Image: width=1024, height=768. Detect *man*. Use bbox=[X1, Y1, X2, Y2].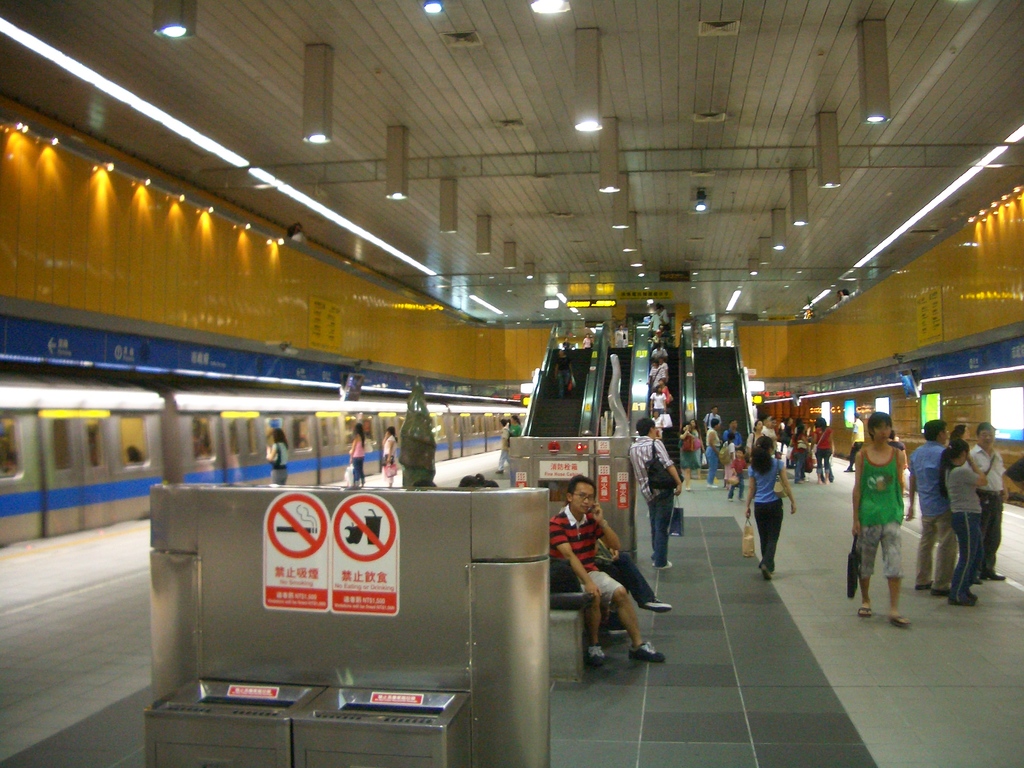
bbox=[901, 421, 956, 596].
